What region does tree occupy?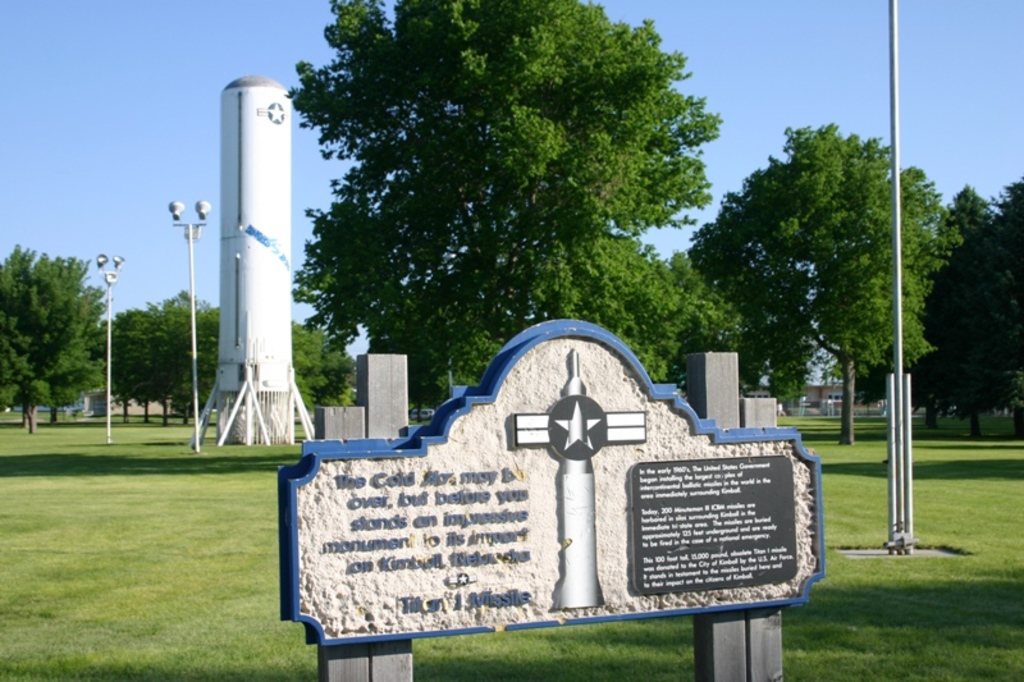
region(922, 179, 1011, 473).
